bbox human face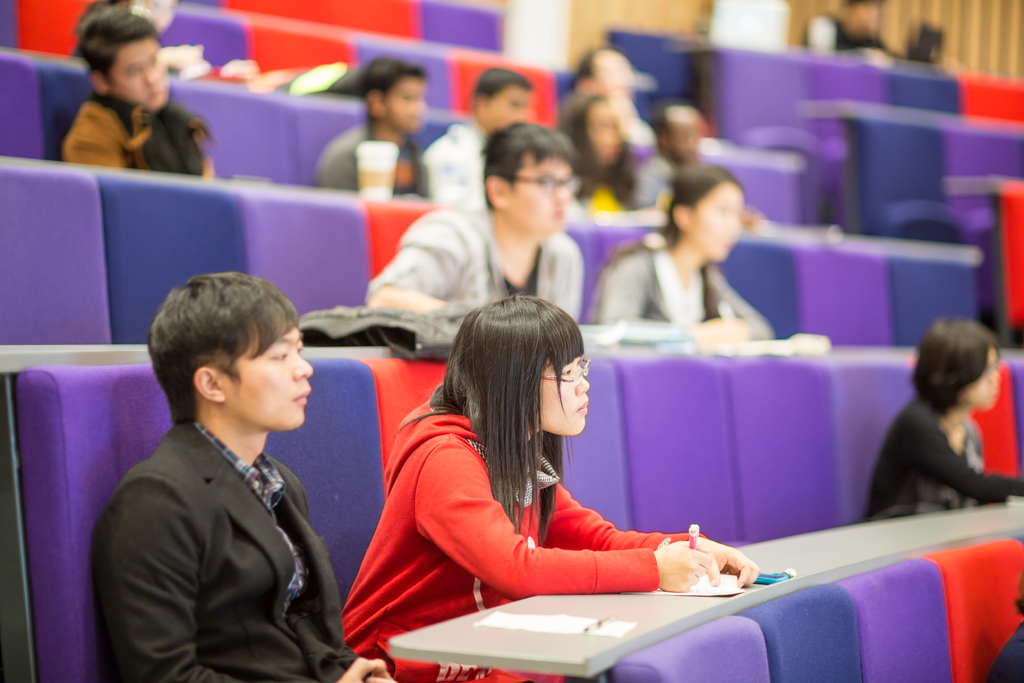
<region>225, 321, 312, 425</region>
